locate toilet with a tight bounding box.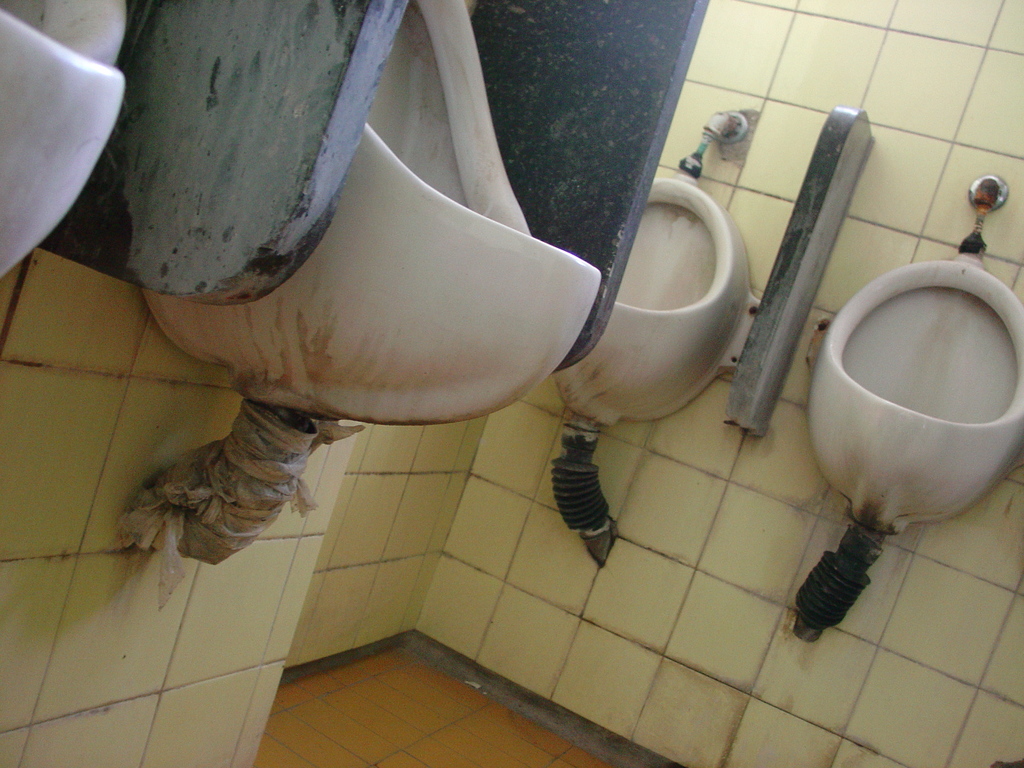
<box>806,253,1023,547</box>.
